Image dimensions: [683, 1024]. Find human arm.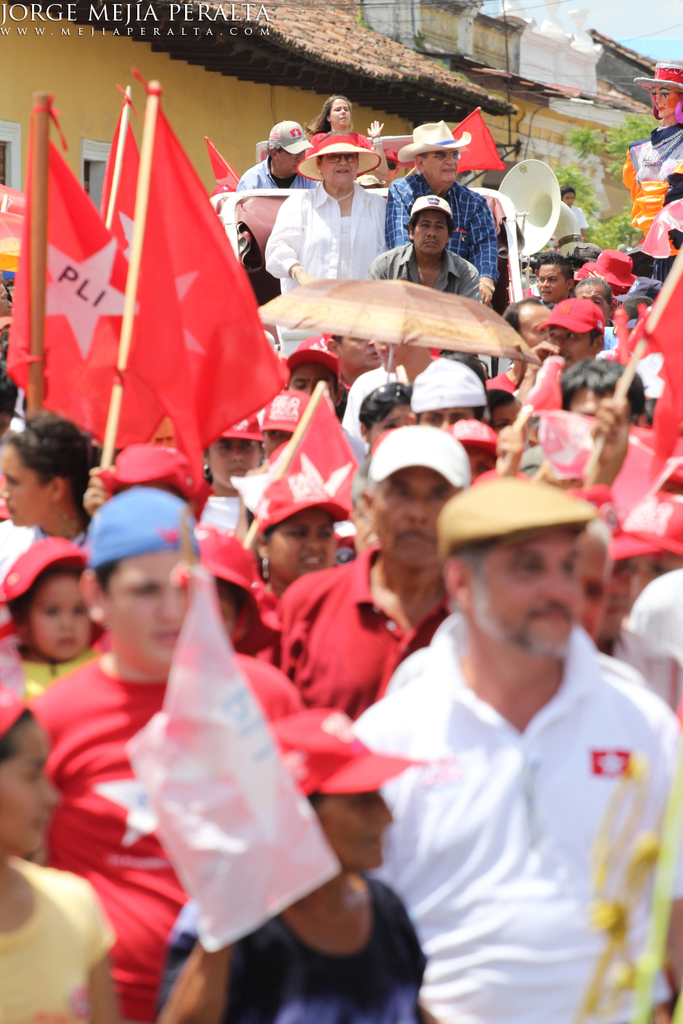
[259, 559, 336, 702].
